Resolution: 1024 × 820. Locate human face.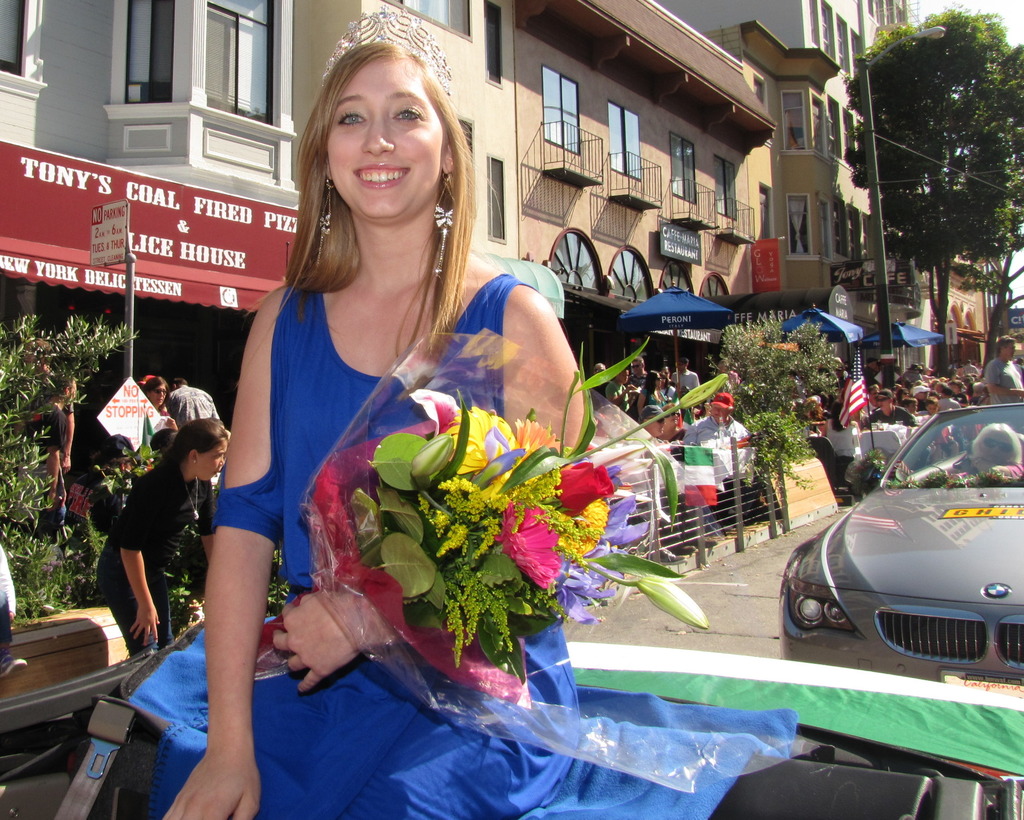
l=325, t=60, r=448, b=221.
